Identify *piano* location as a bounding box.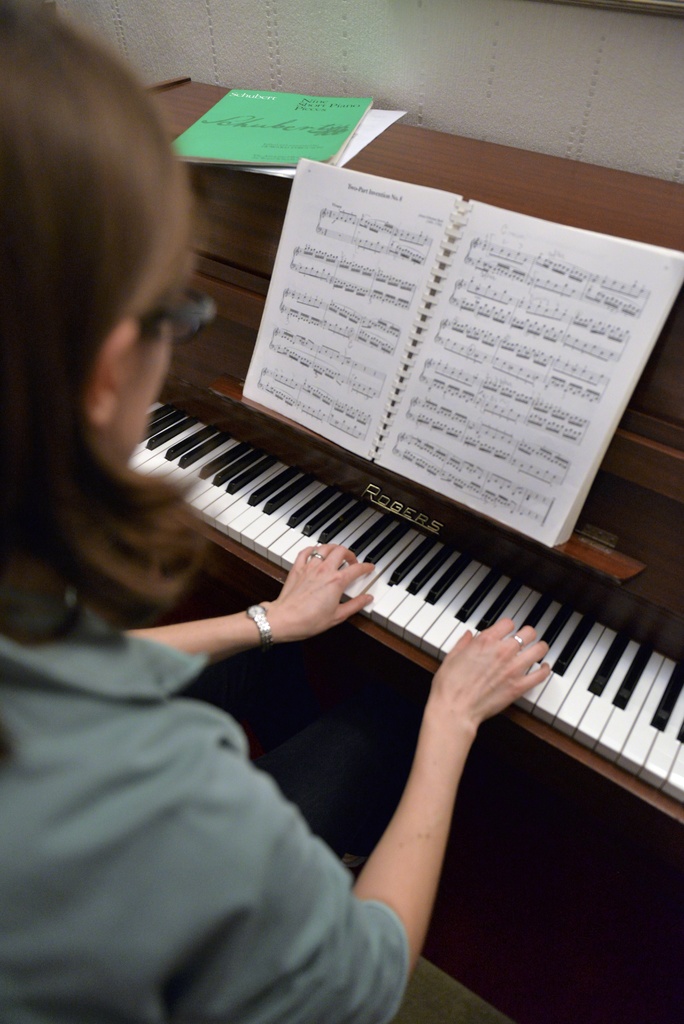
[x1=136, y1=69, x2=683, y2=836].
